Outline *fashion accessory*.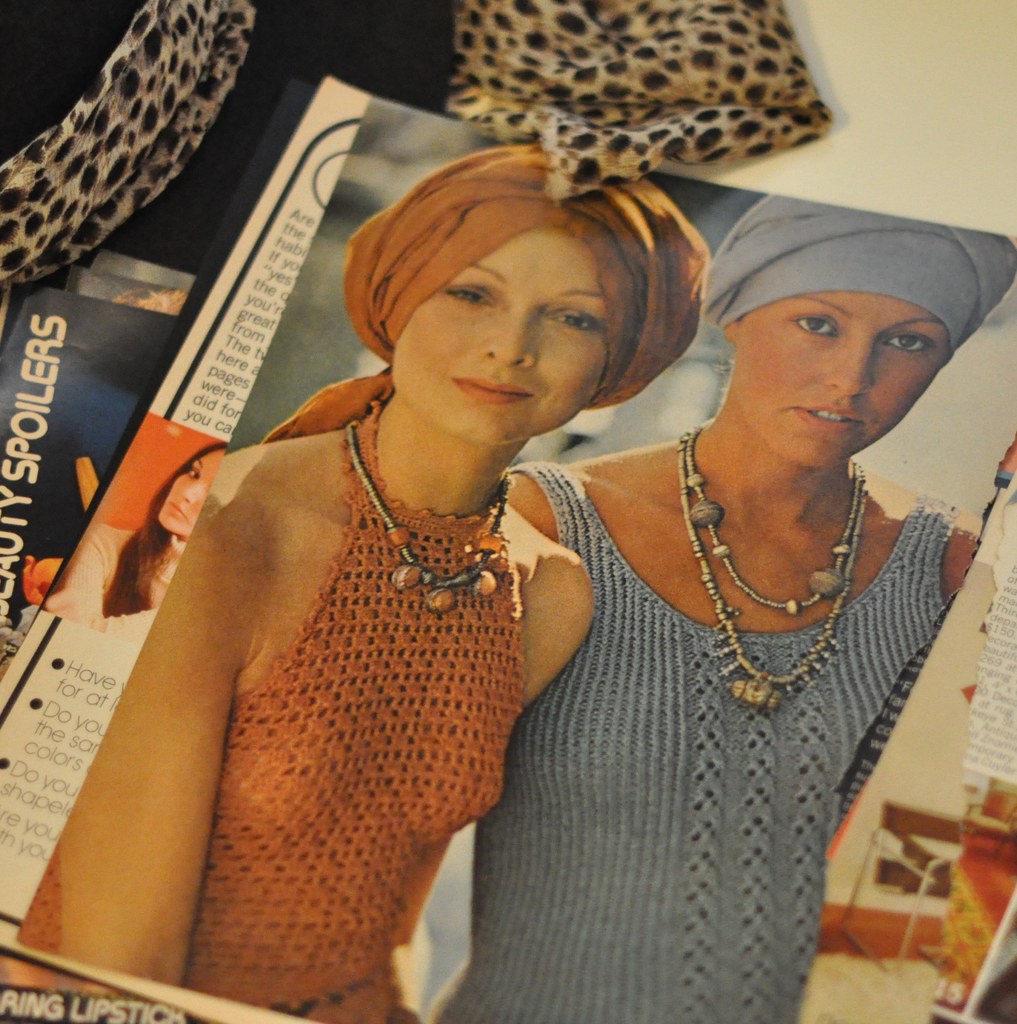
Outline: <region>685, 425, 866, 617</region>.
